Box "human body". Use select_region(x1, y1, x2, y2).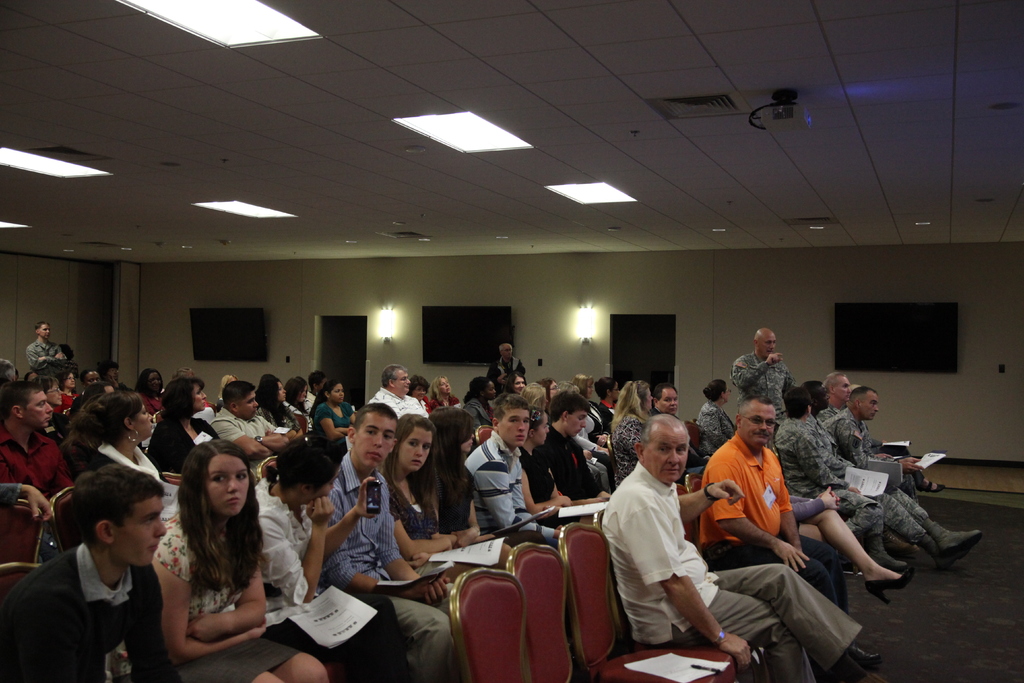
select_region(486, 360, 528, 393).
